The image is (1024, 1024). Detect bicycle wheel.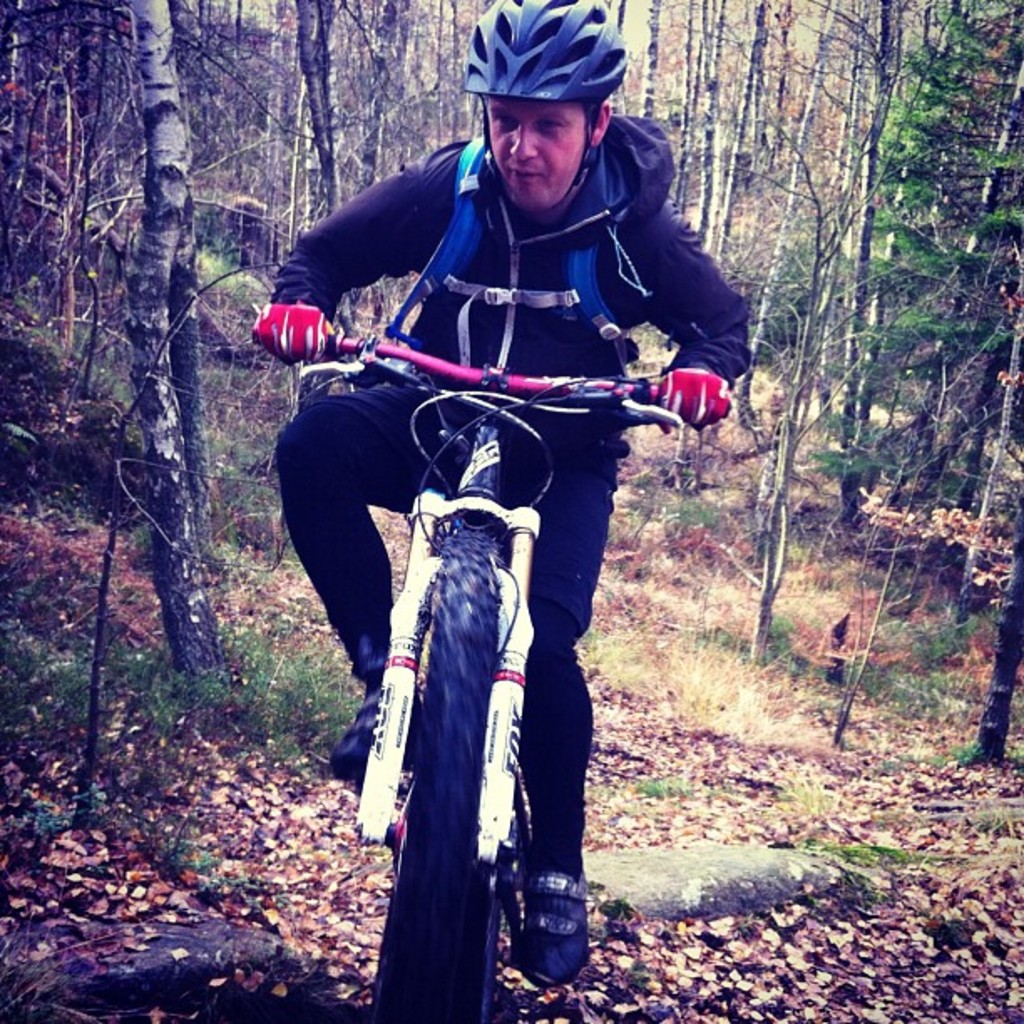
Detection: 383/537/507/1022.
